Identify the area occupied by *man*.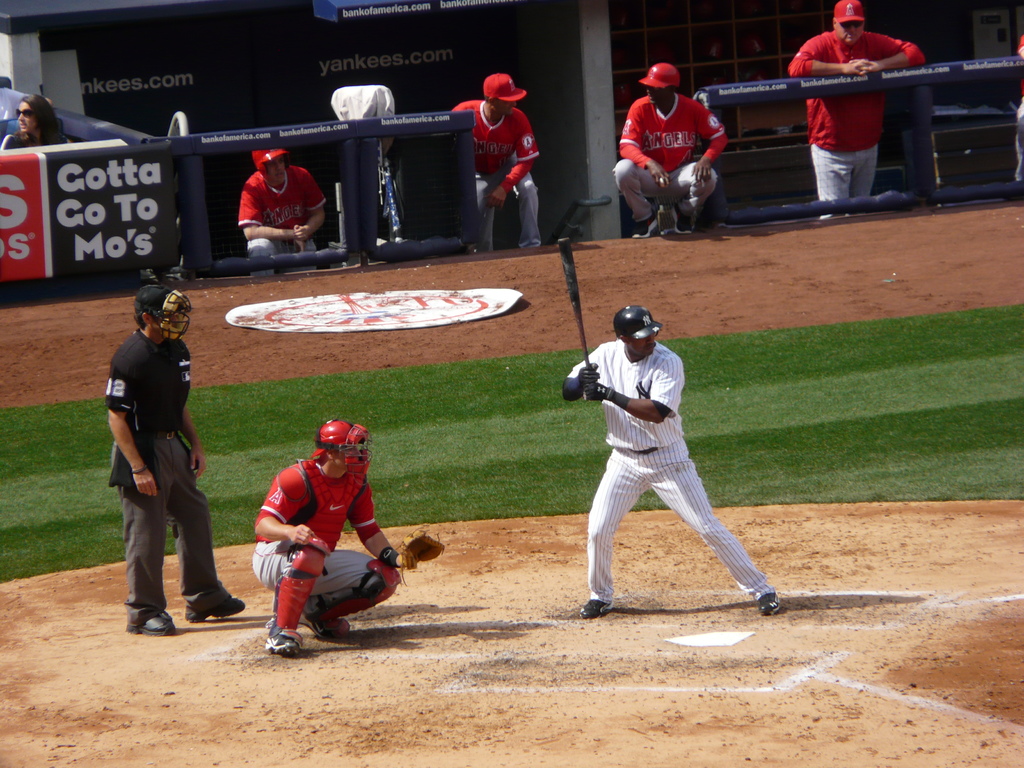
Area: (788,0,922,225).
